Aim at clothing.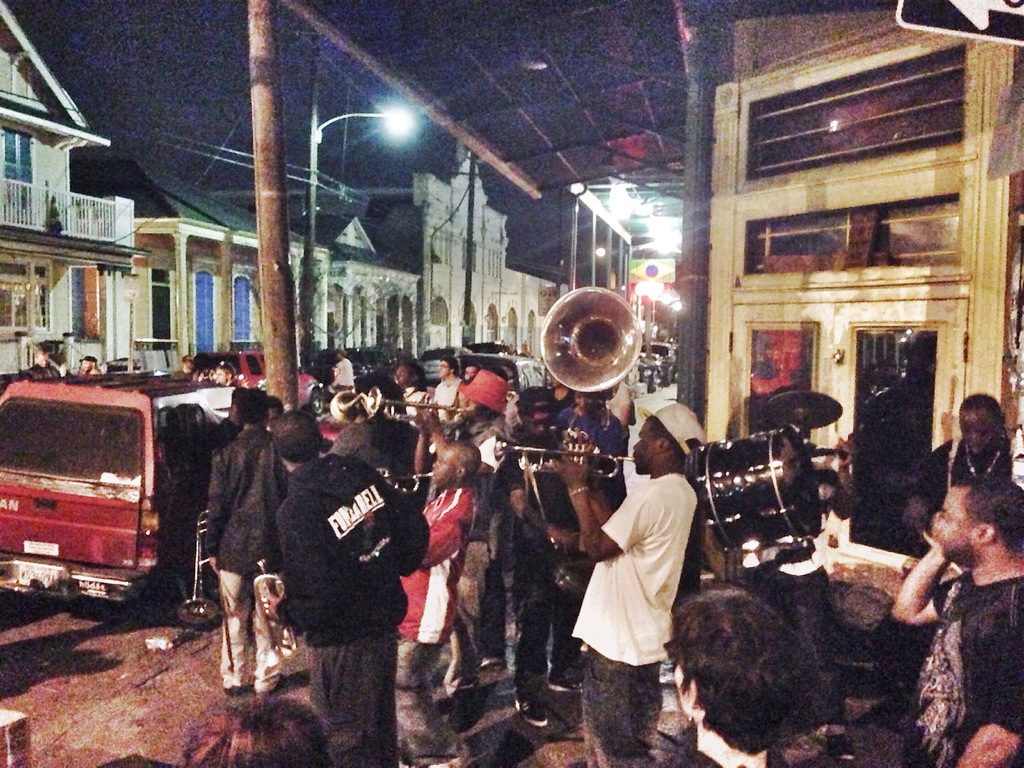
Aimed at crop(897, 436, 1005, 503).
